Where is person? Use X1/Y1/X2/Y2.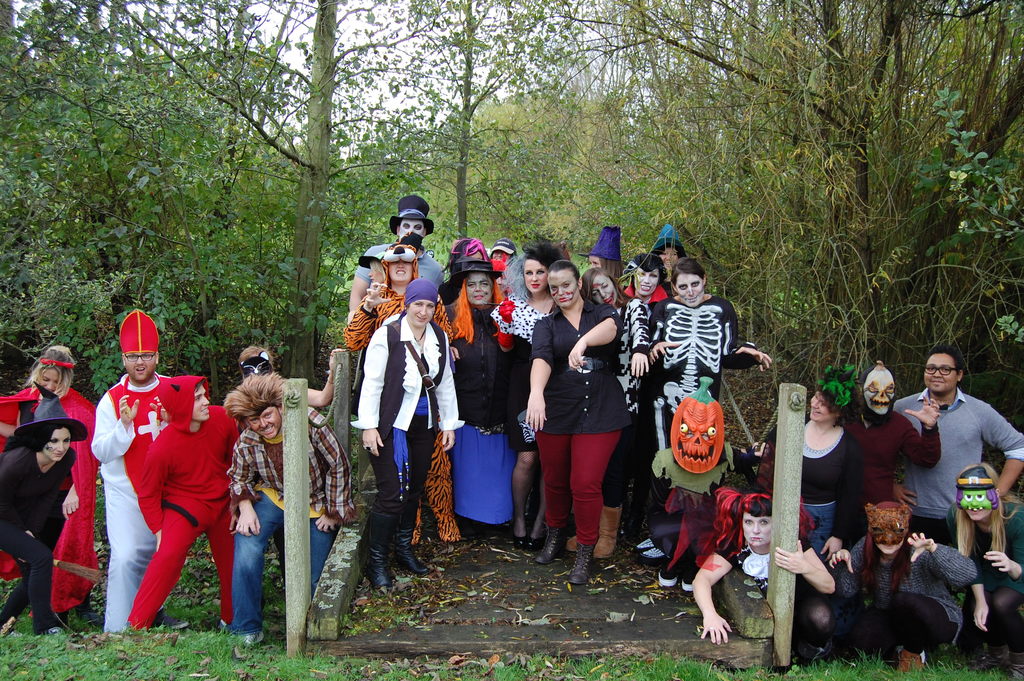
350/276/464/590.
